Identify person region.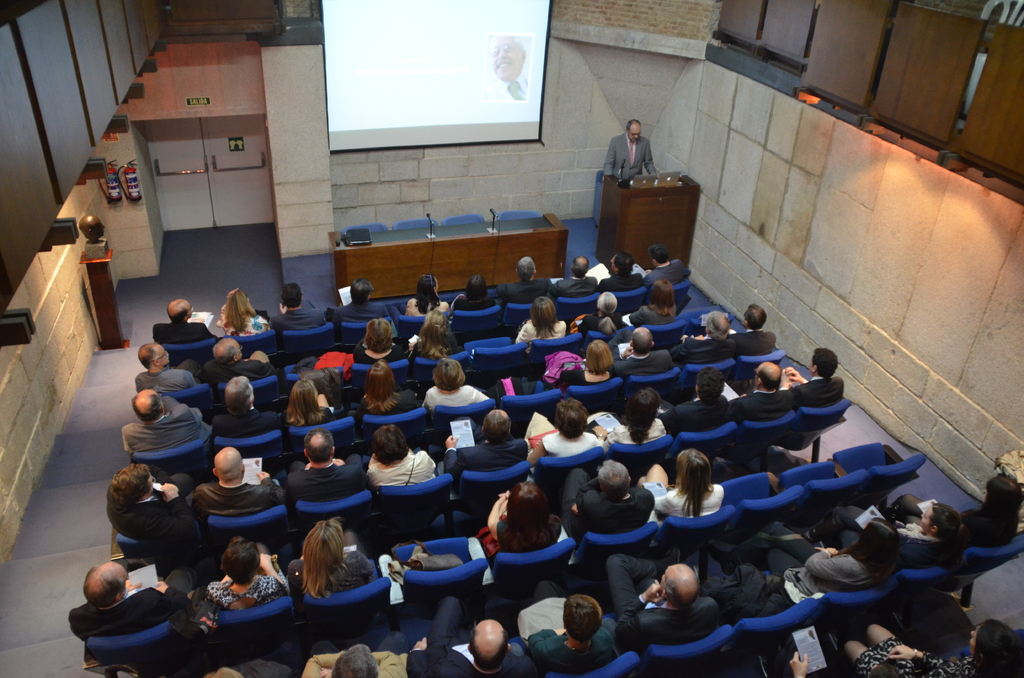
Region: [403, 321, 461, 352].
